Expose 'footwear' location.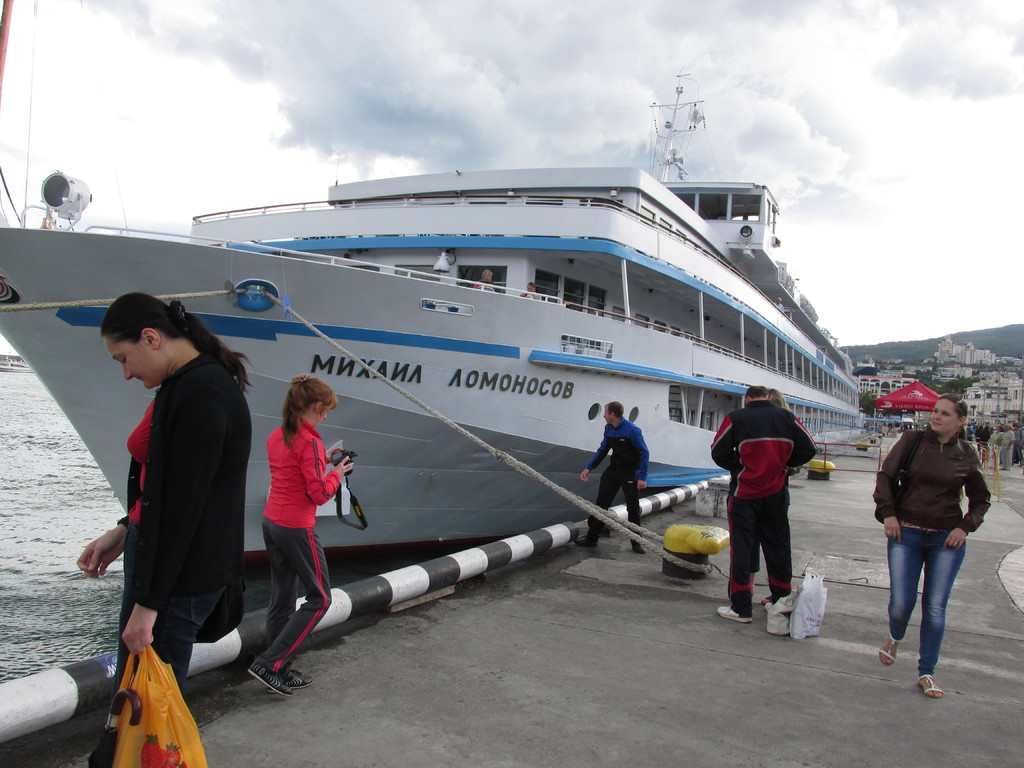
Exposed at 632/543/646/554.
